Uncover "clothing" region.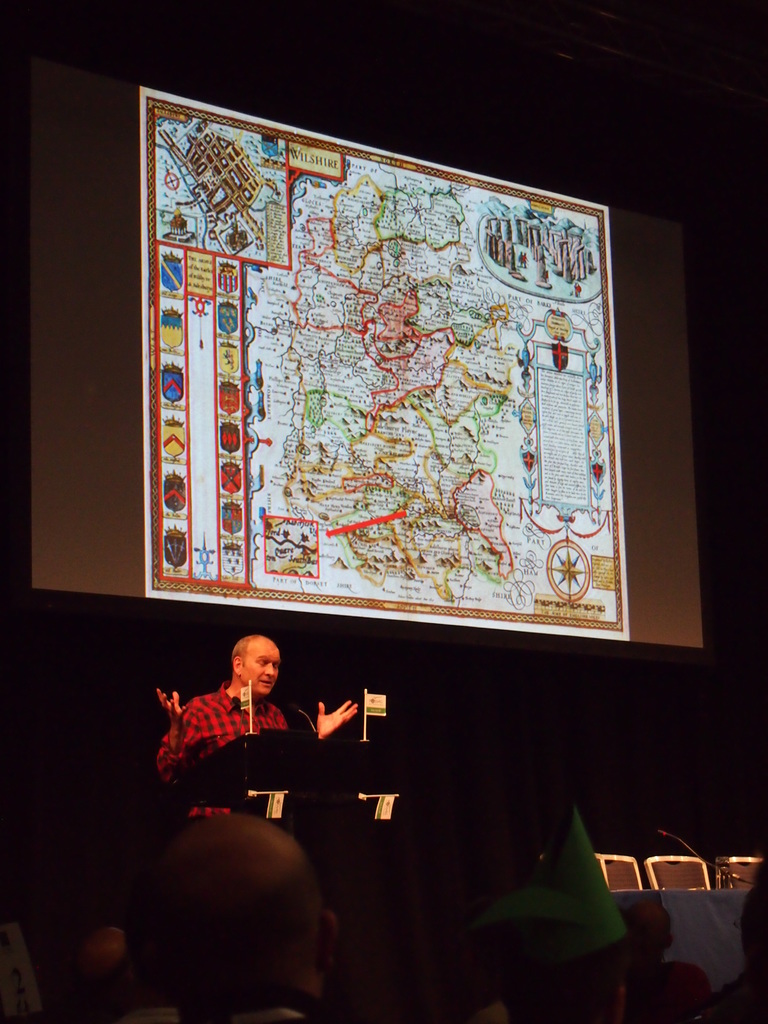
Uncovered: [154,681,289,822].
